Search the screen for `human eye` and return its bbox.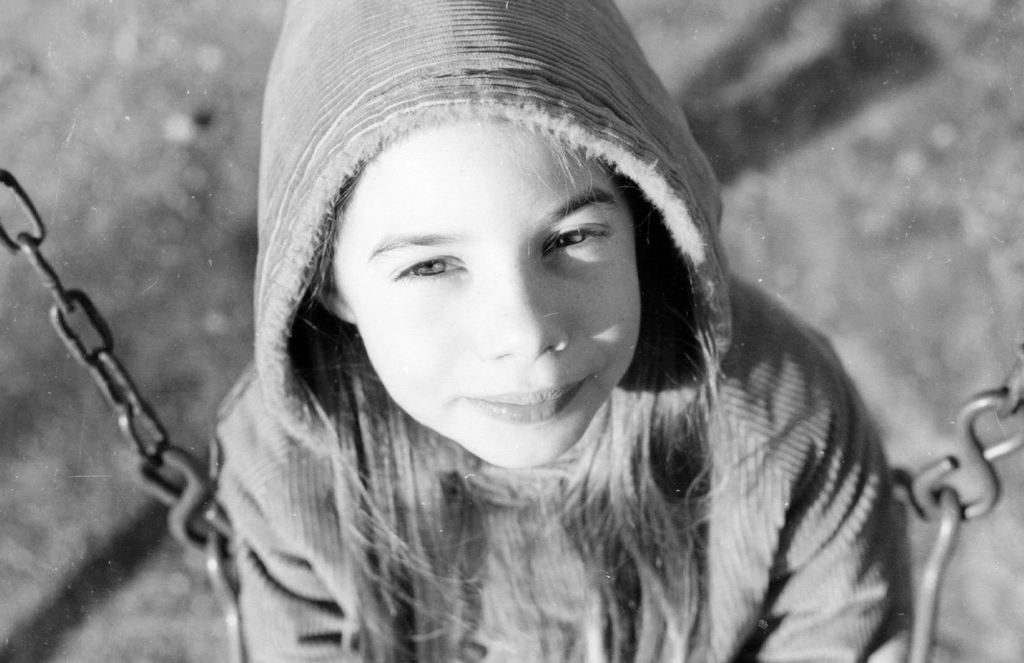
Found: pyautogui.locateOnScreen(388, 248, 474, 281).
